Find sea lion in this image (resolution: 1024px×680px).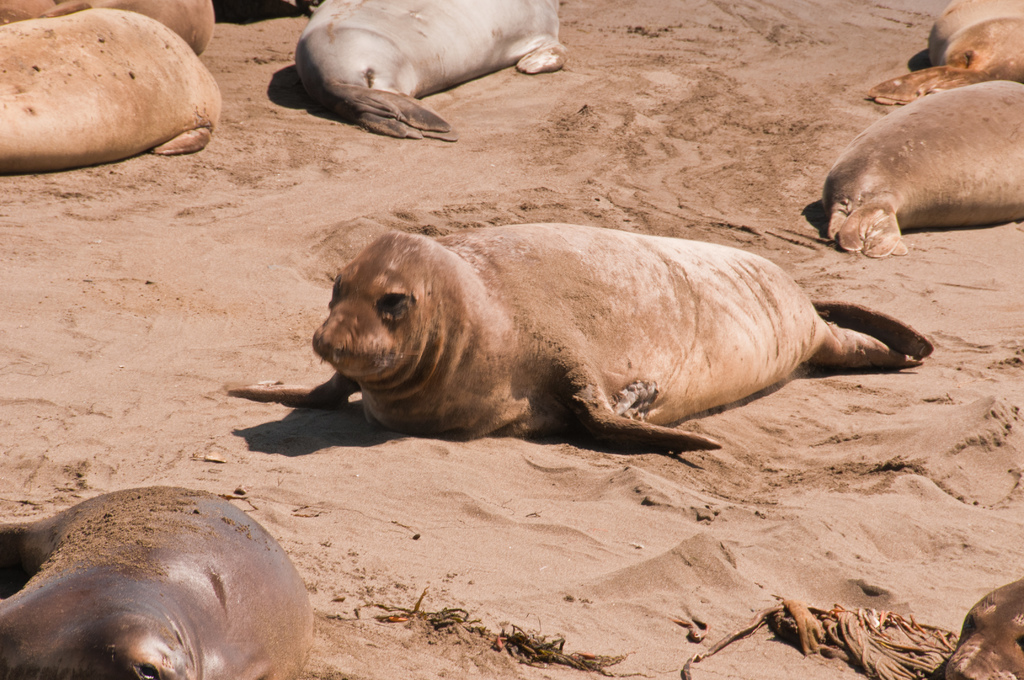
pyautogui.locateOnScreen(0, 4, 222, 166).
